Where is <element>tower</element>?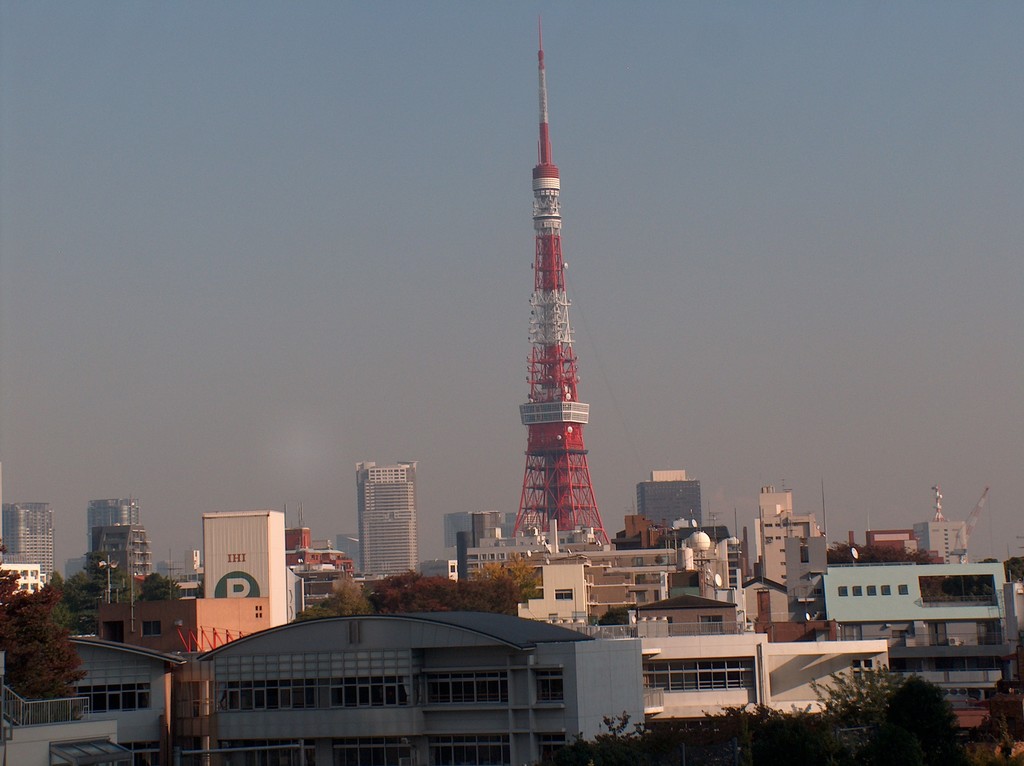
box=[504, 19, 614, 543].
